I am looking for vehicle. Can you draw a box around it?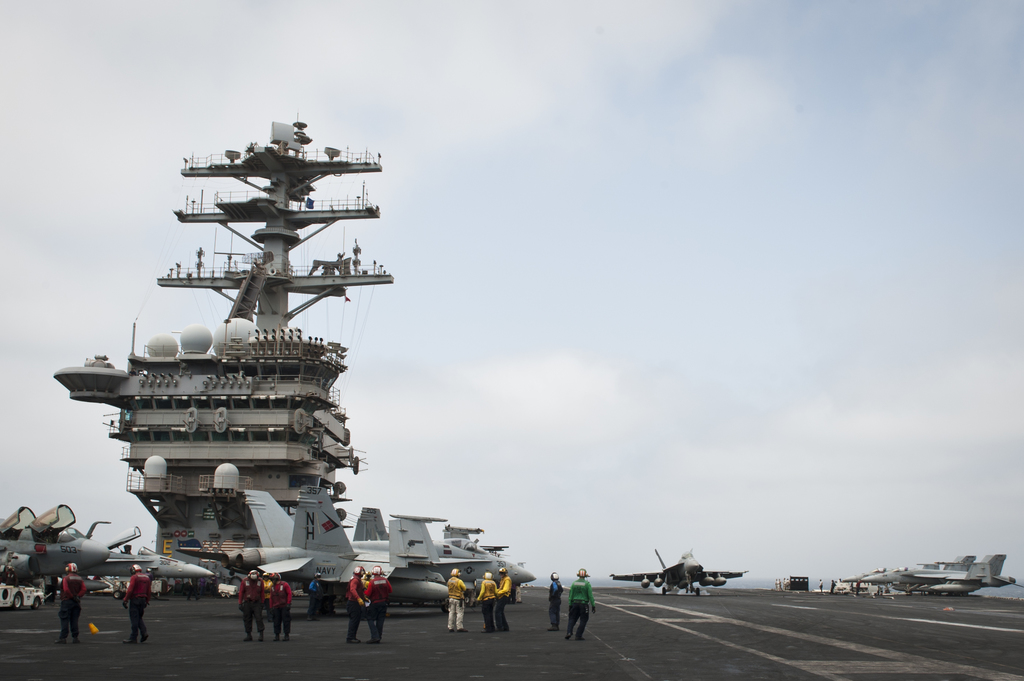
Sure, the bounding box is 837, 551, 965, 592.
